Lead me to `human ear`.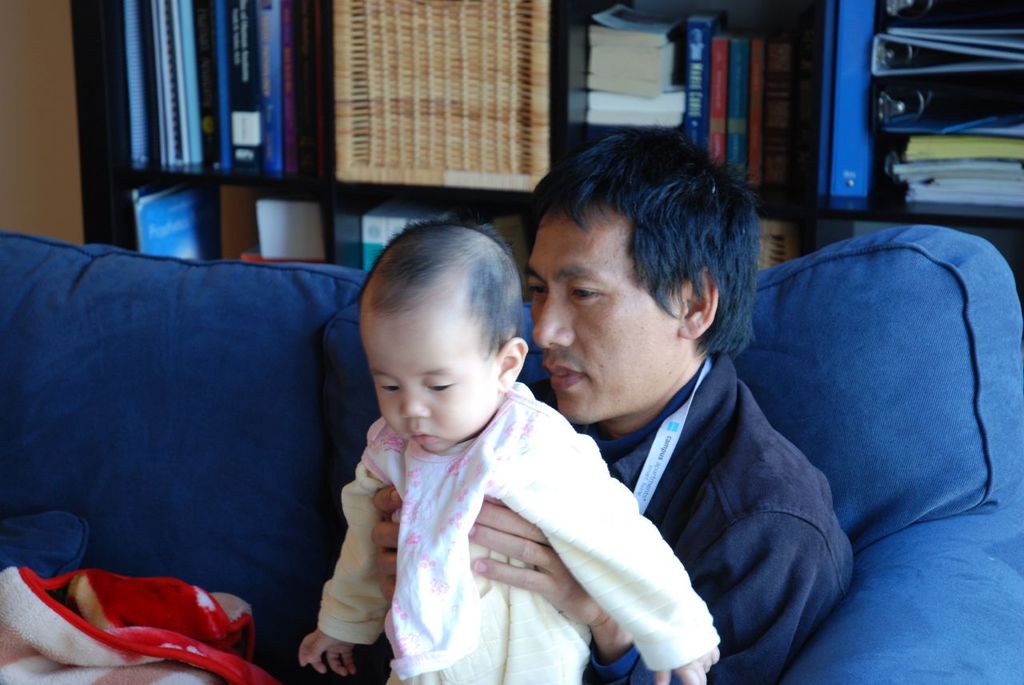
Lead to <bbox>502, 339, 527, 389</bbox>.
